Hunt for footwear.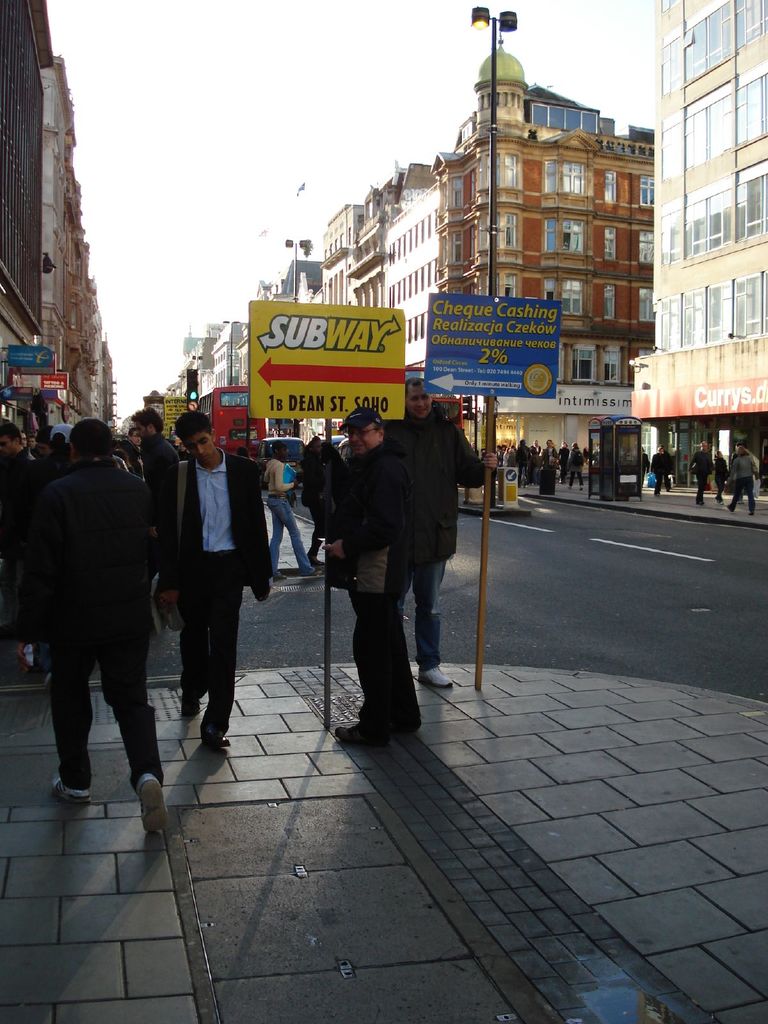
Hunted down at box=[300, 566, 337, 580].
